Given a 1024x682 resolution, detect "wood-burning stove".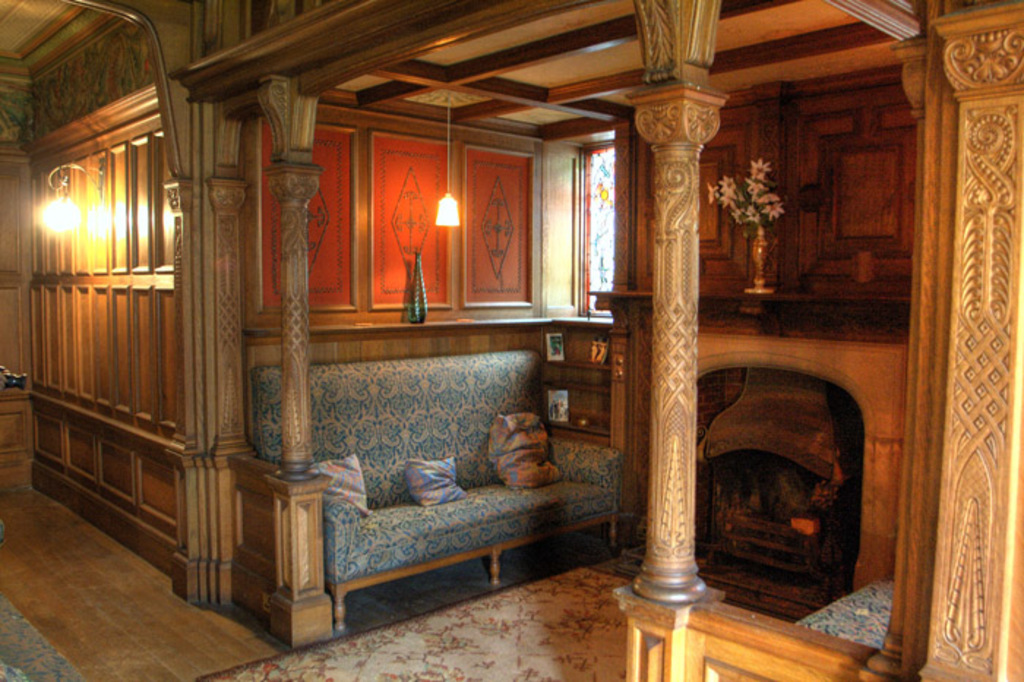
[699, 364, 865, 623].
